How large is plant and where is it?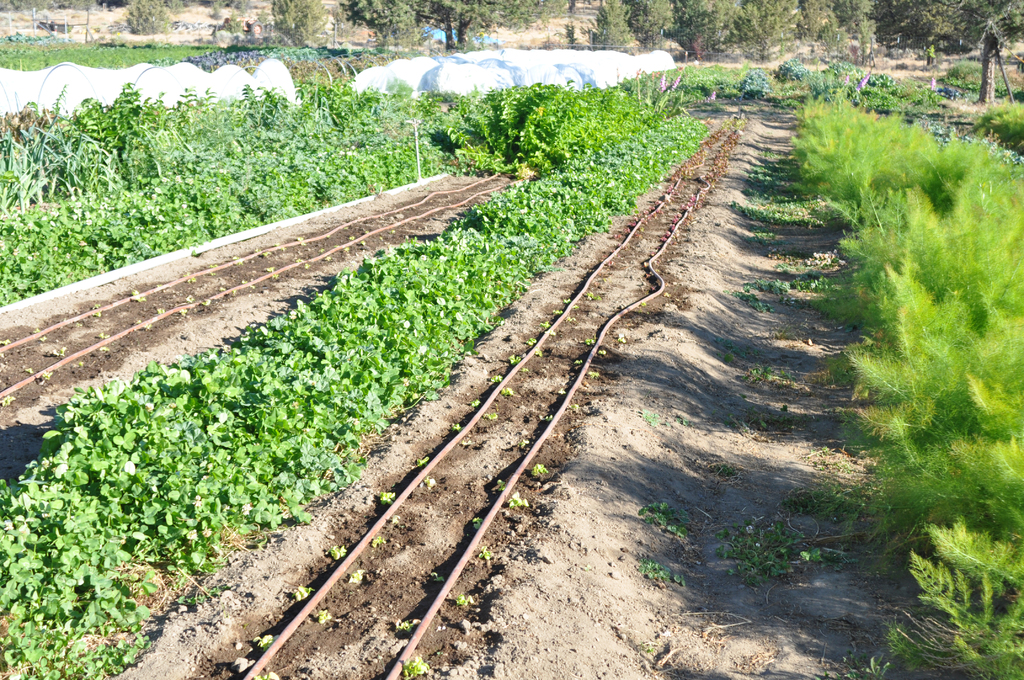
Bounding box: BBox(294, 580, 308, 600).
